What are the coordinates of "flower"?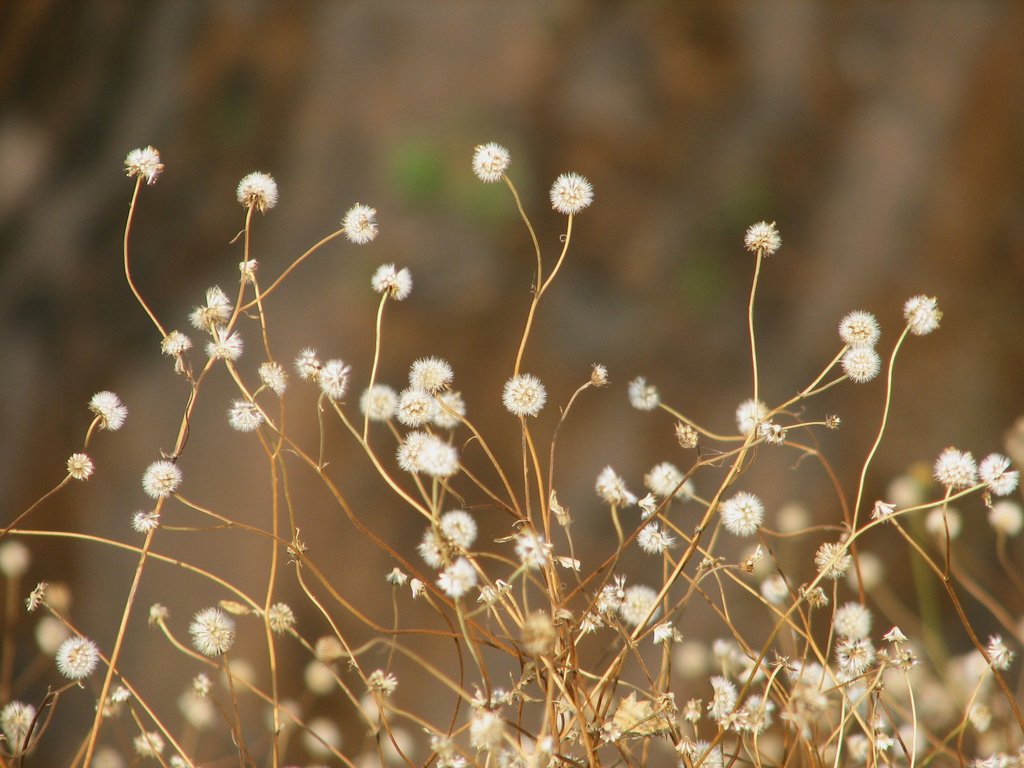
bbox(394, 428, 429, 471).
